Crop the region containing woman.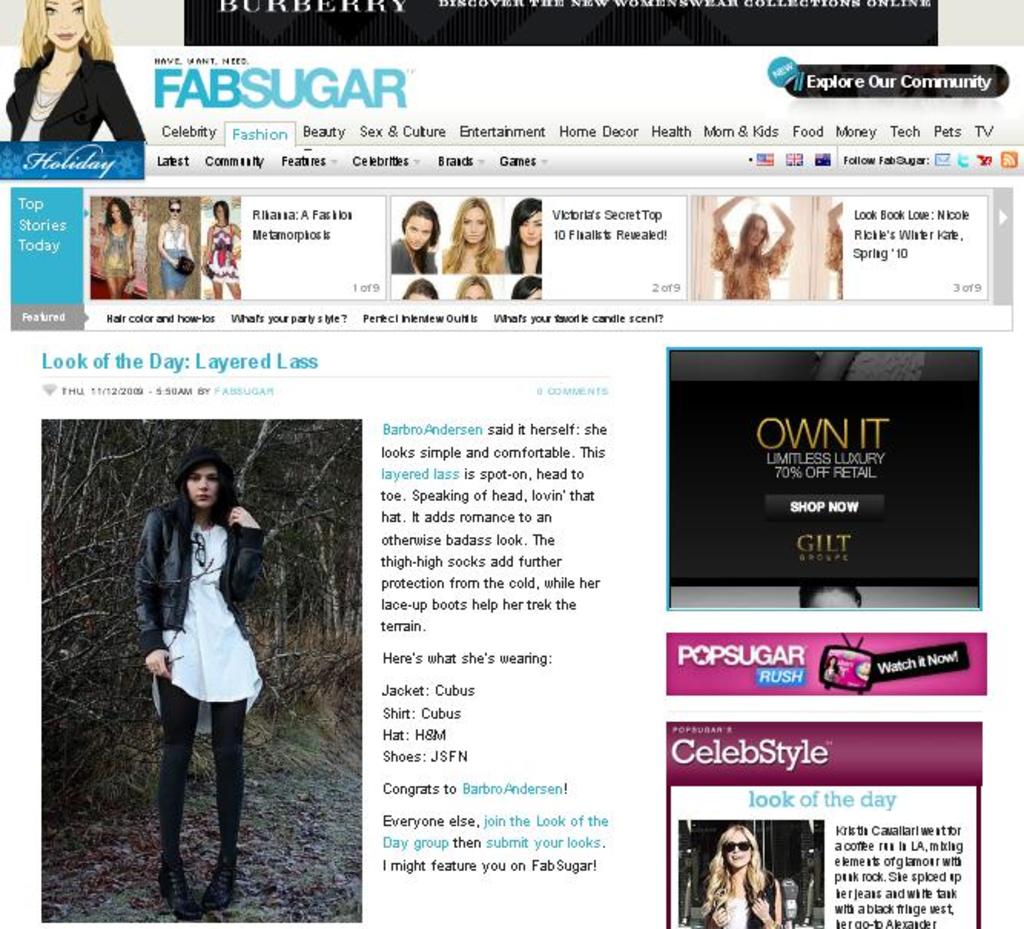
Crop region: region(456, 272, 493, 299).
